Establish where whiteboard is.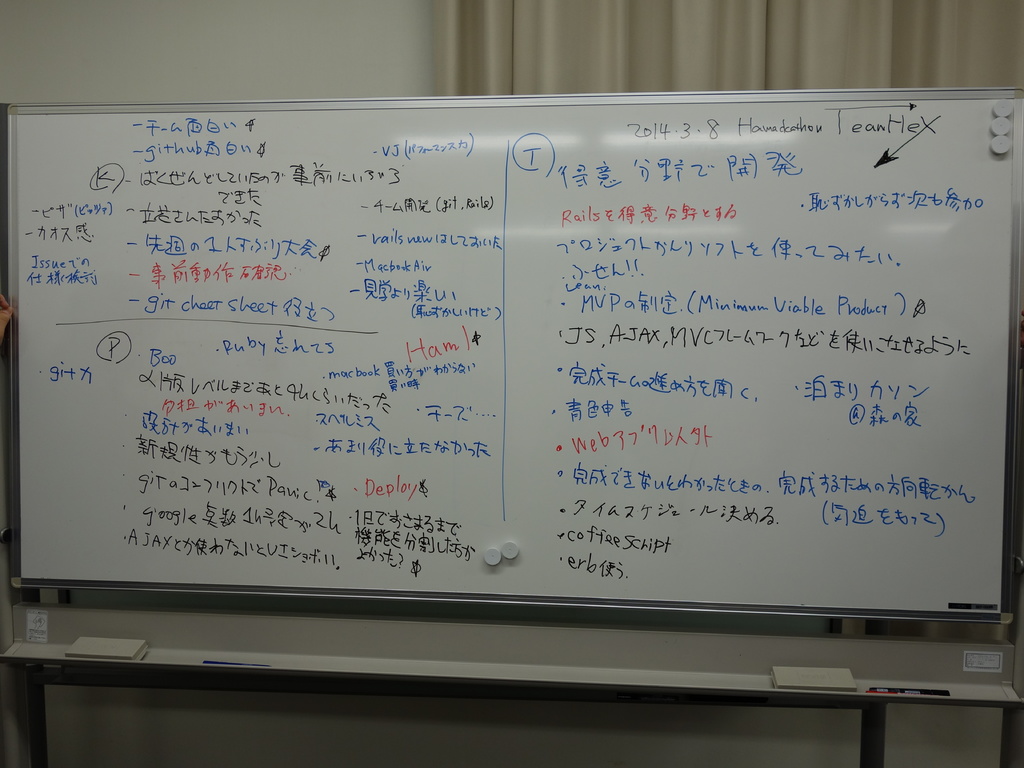
Established at 3 89 1023 647.
